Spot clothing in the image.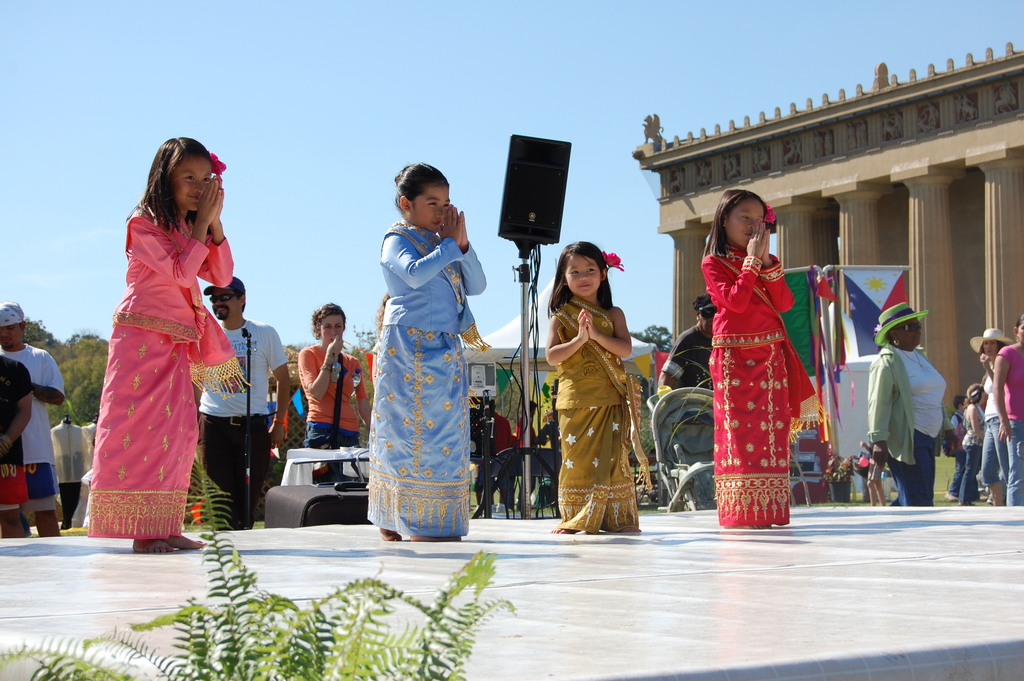
clothing found at 198 318 284 529.
